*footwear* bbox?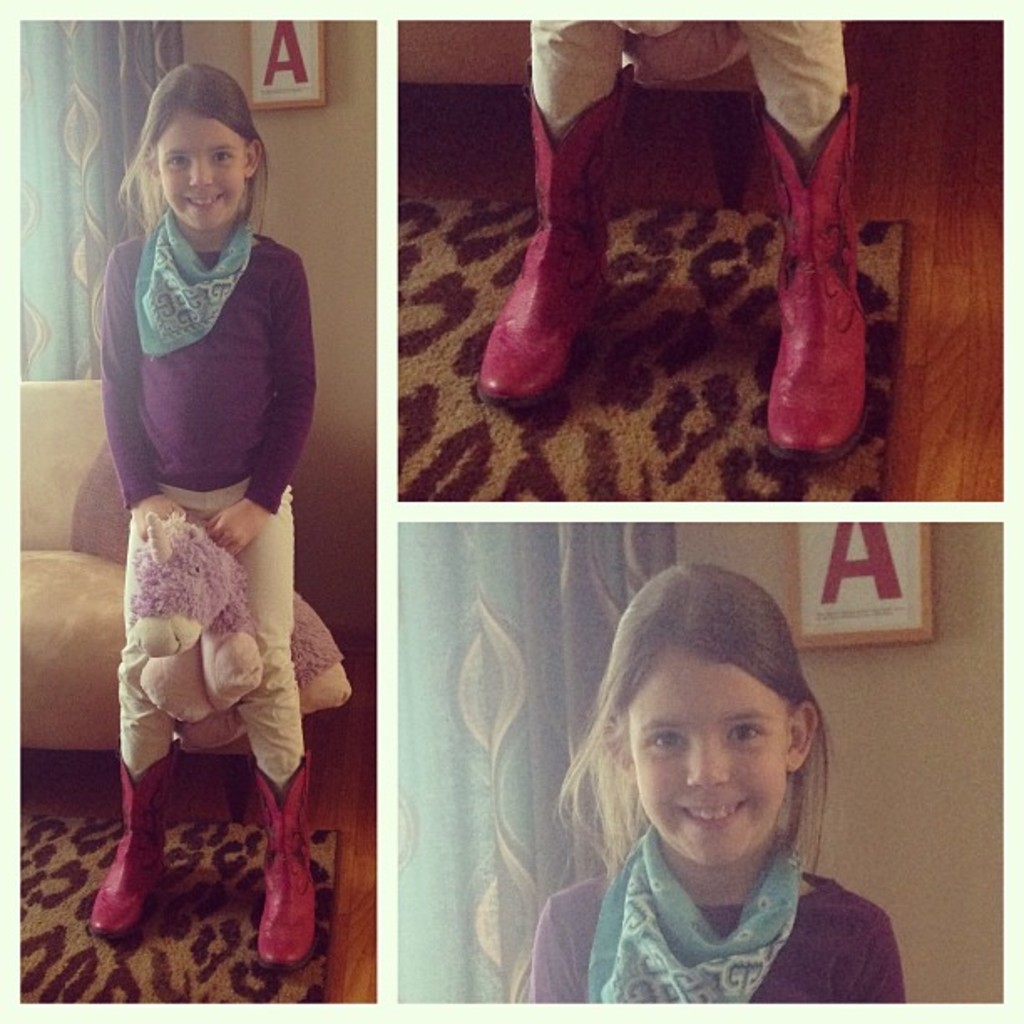
BBox(467, 64, 631, 408)
